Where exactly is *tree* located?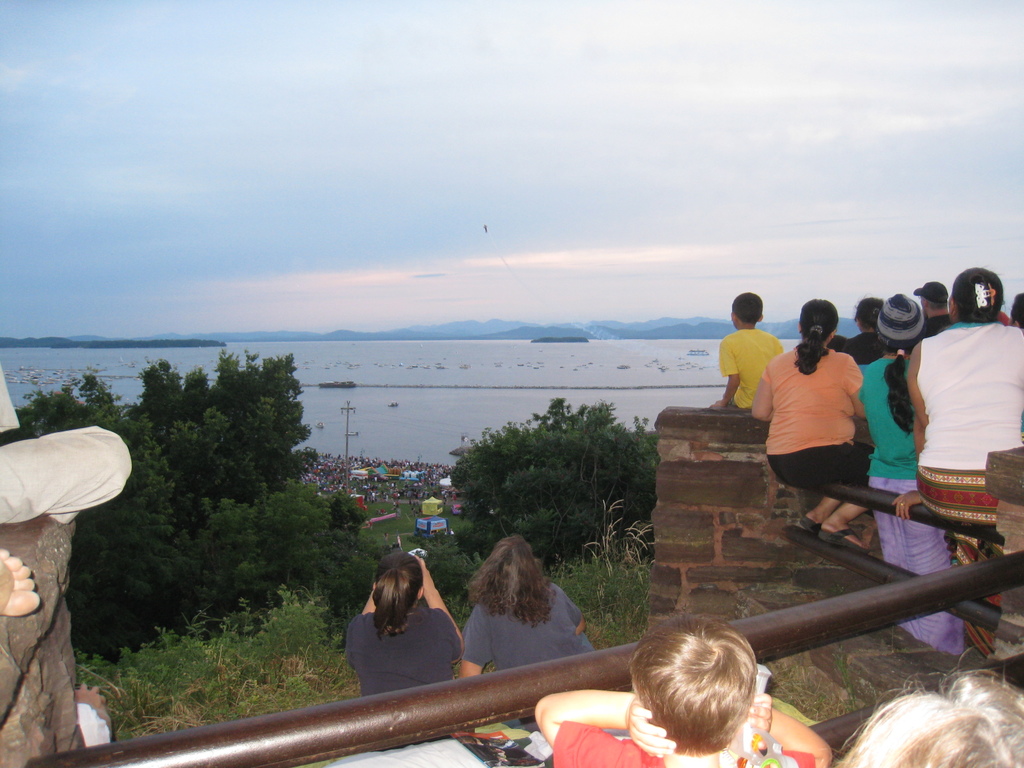
Its bounding box is select_region(419, 412, 661, 547).
